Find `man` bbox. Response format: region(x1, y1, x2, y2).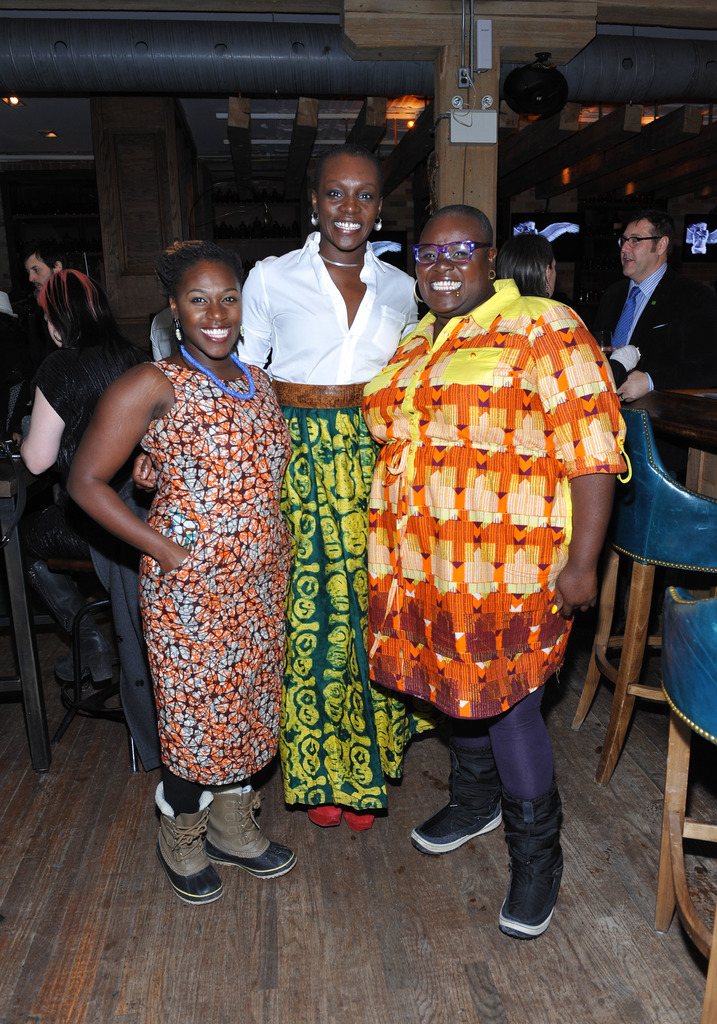
region(606, 213, 716, 404).
